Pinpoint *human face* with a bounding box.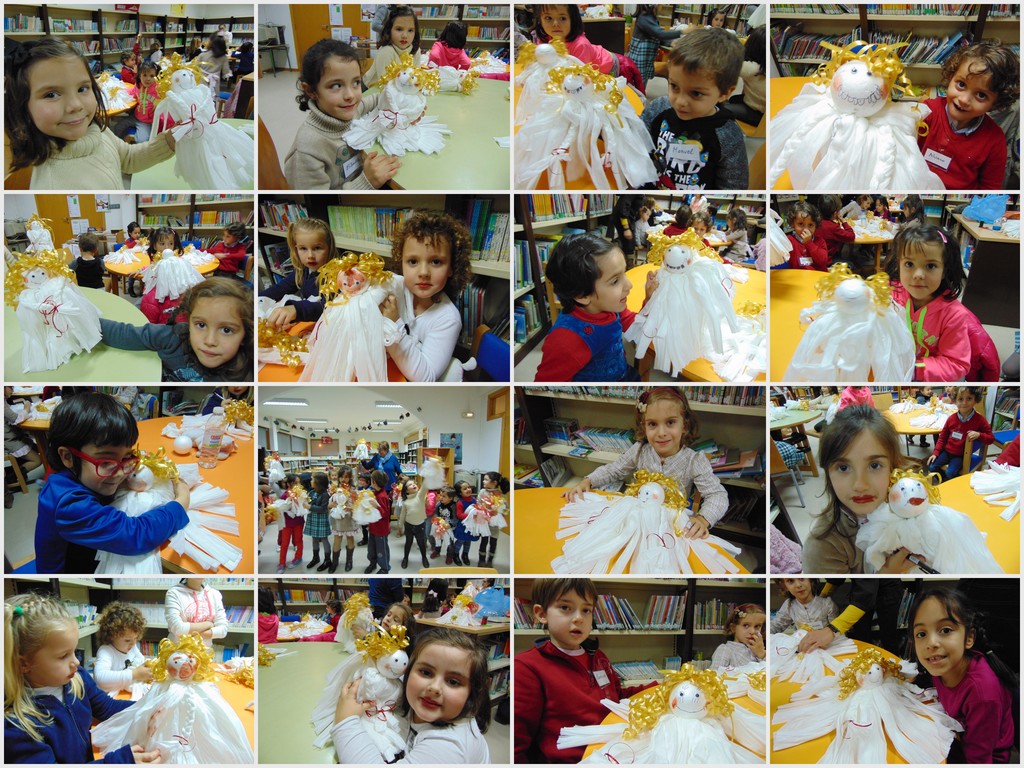
(296,230,330,269).
